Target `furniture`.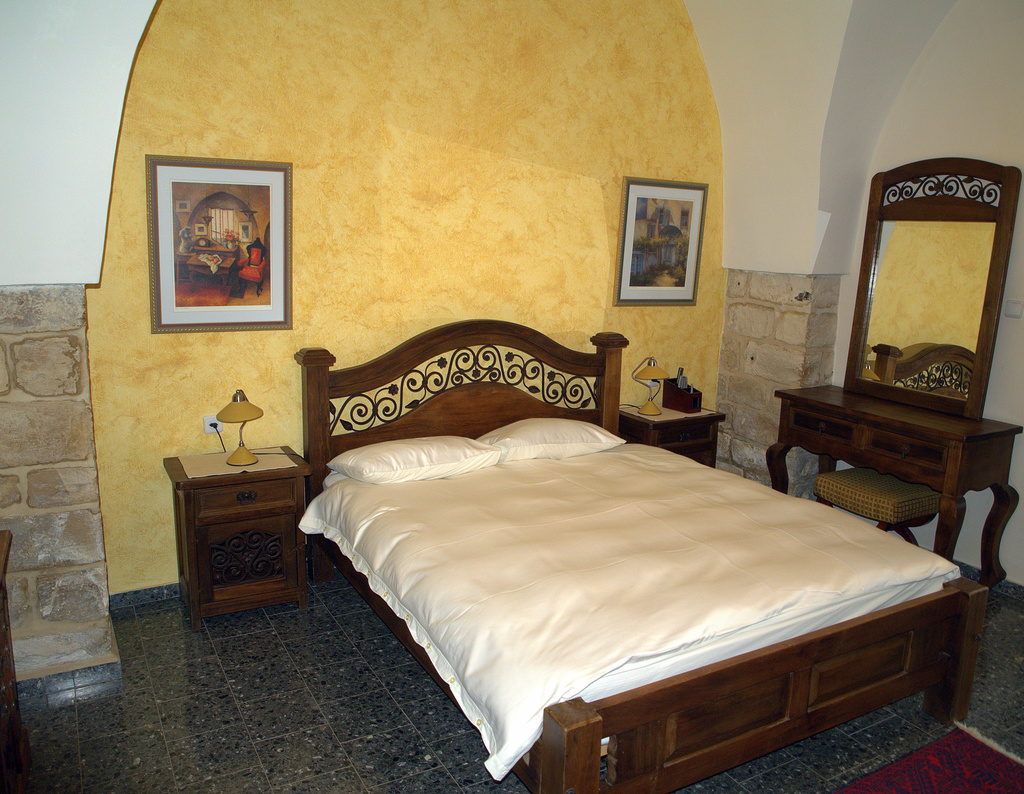
Target region: <box>814,460,941,551</box>.
